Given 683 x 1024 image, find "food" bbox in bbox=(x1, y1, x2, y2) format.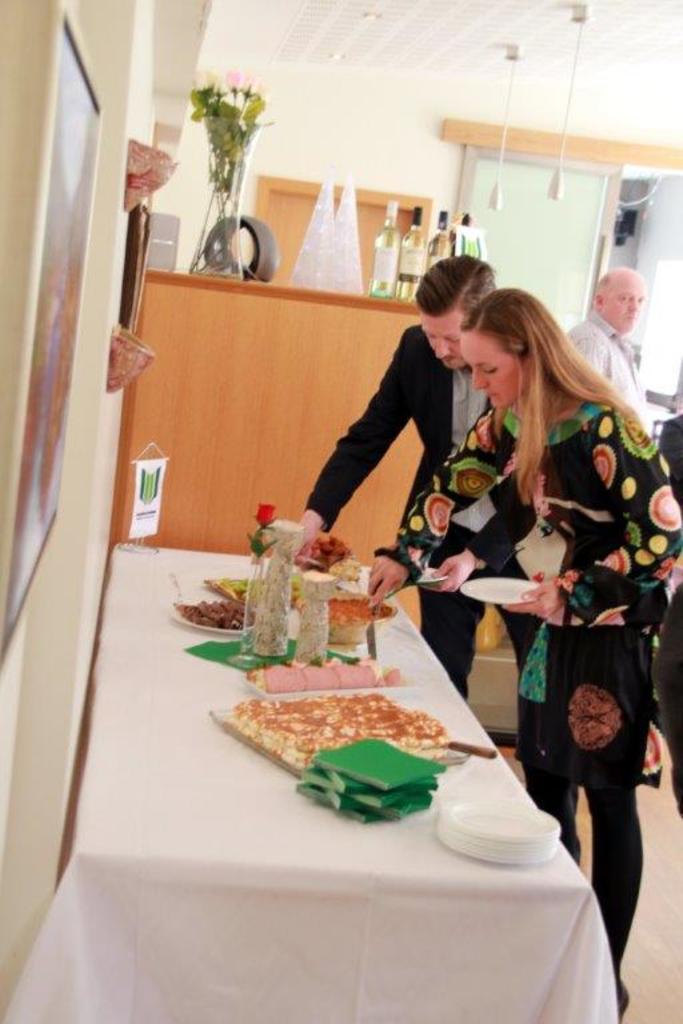
bbox=(223, 569, 308, 596).
